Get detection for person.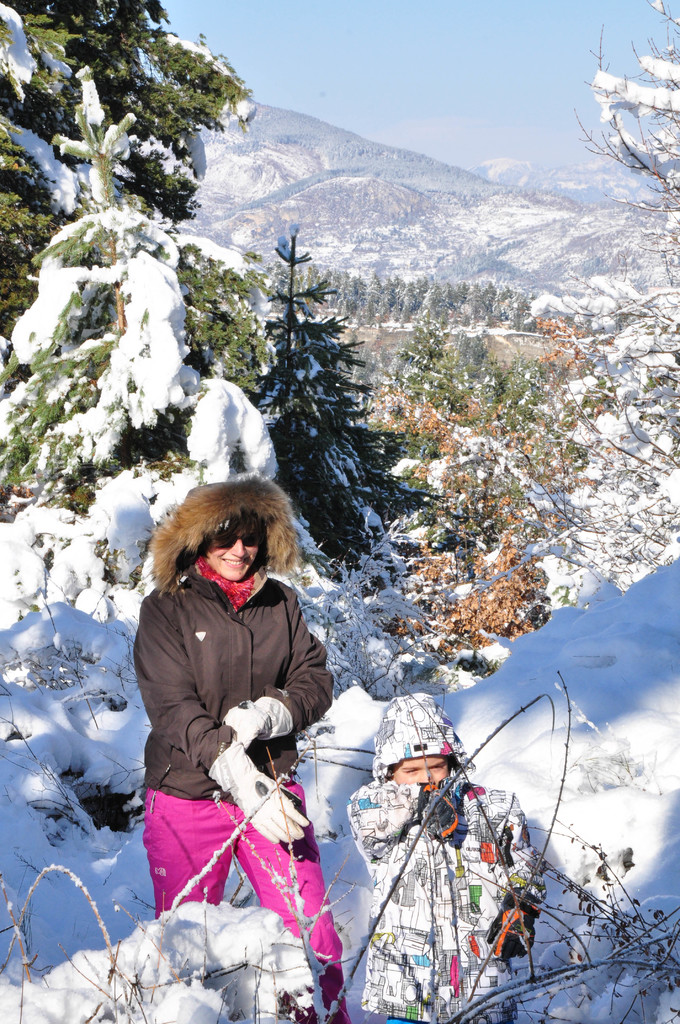
Detection: bbox=[344, 694, 542, 1023].
